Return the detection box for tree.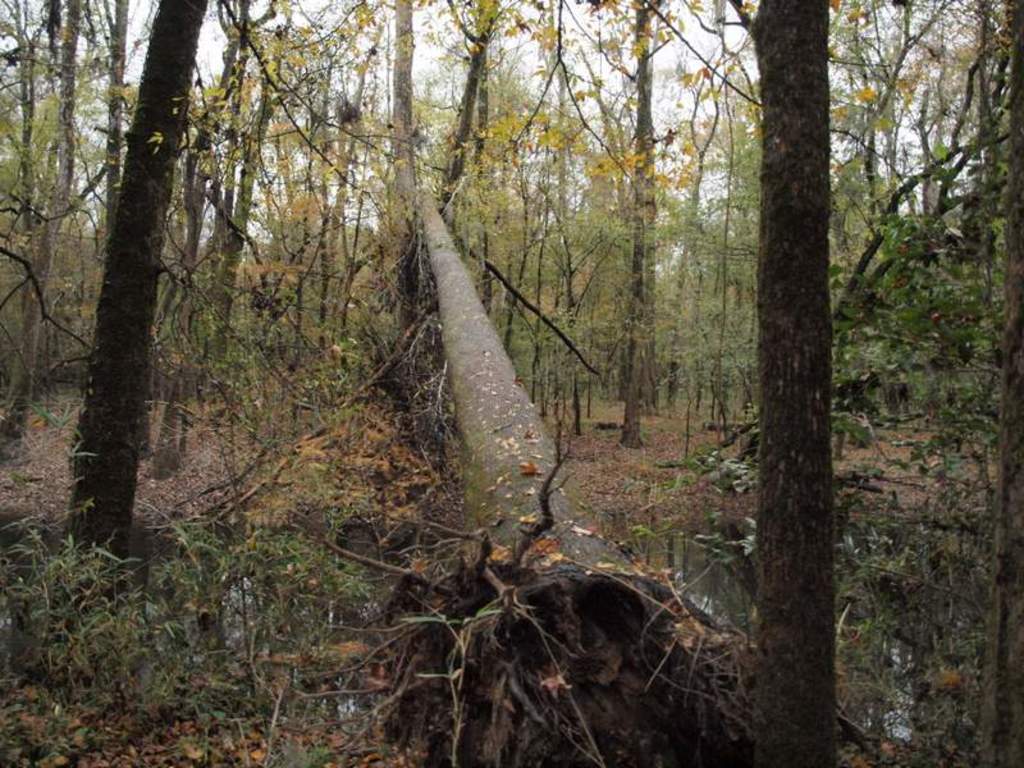
[left=932, top=0, right=1023, bottom=461].
